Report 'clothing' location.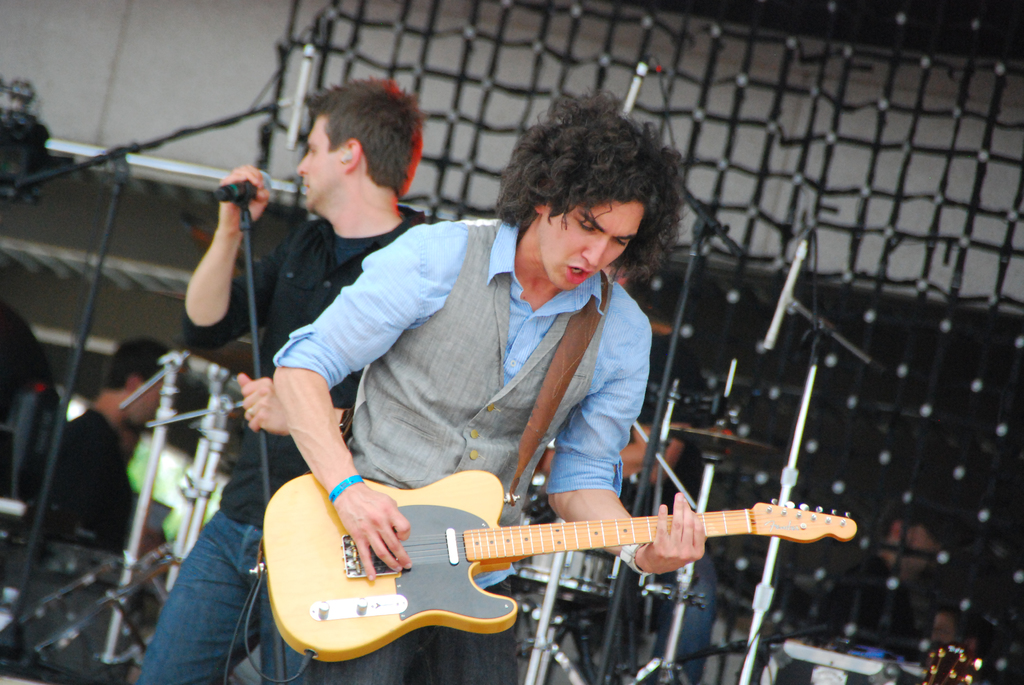
Report: (806, 555, 919, 643).
